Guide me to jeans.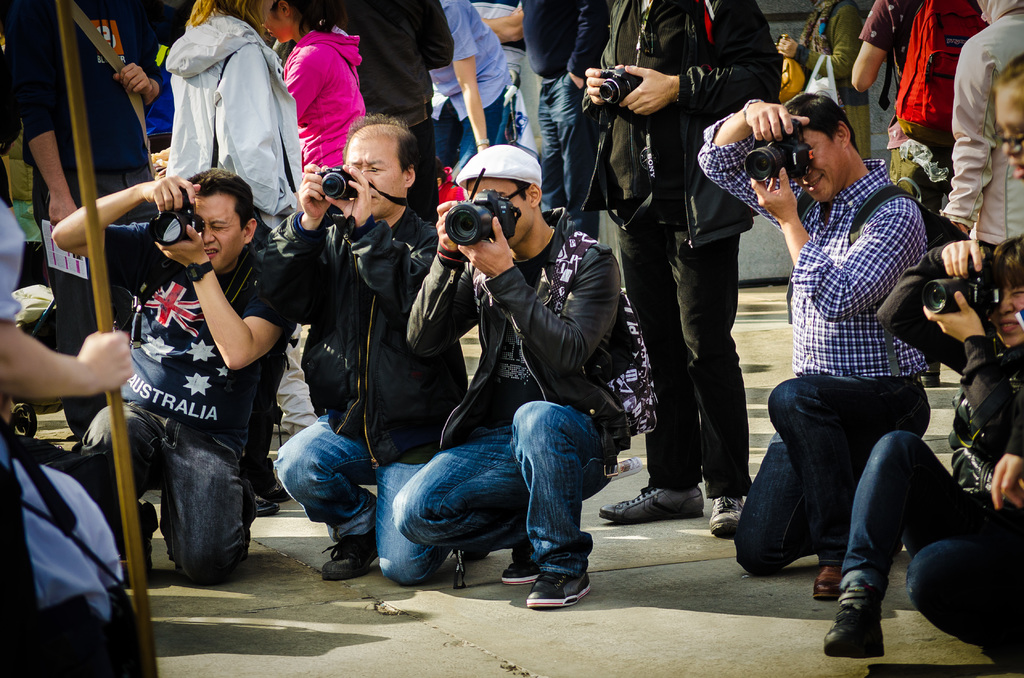
Guidance: bbox=[271, 414, 458, 549].
